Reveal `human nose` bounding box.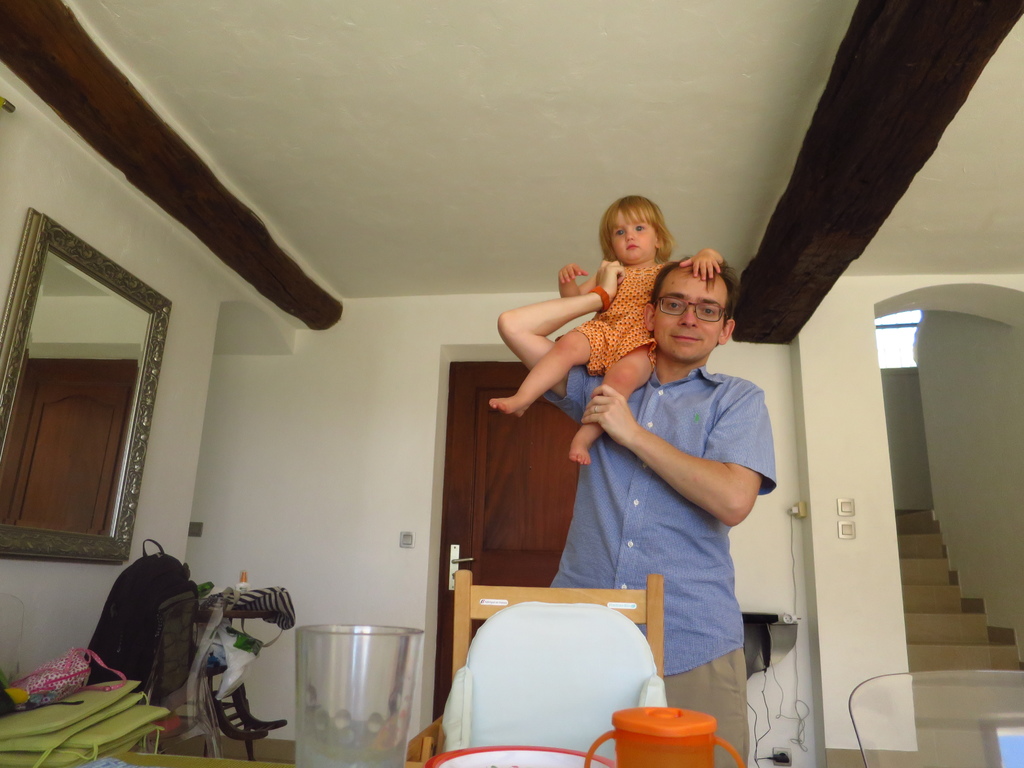
Revealed: 627, 230, 634, 239.
